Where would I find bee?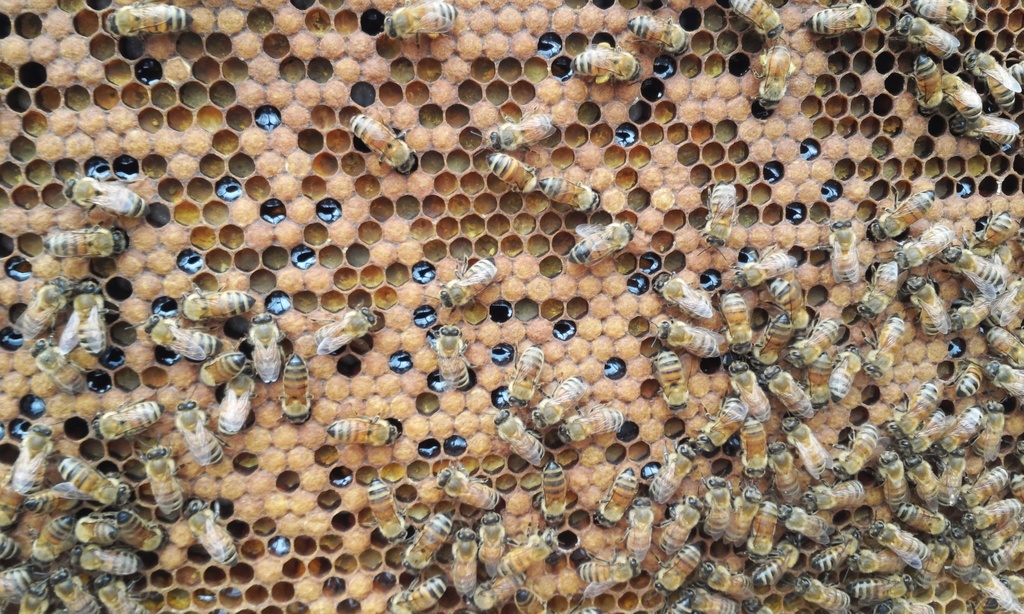
At (339,112,412,177).
